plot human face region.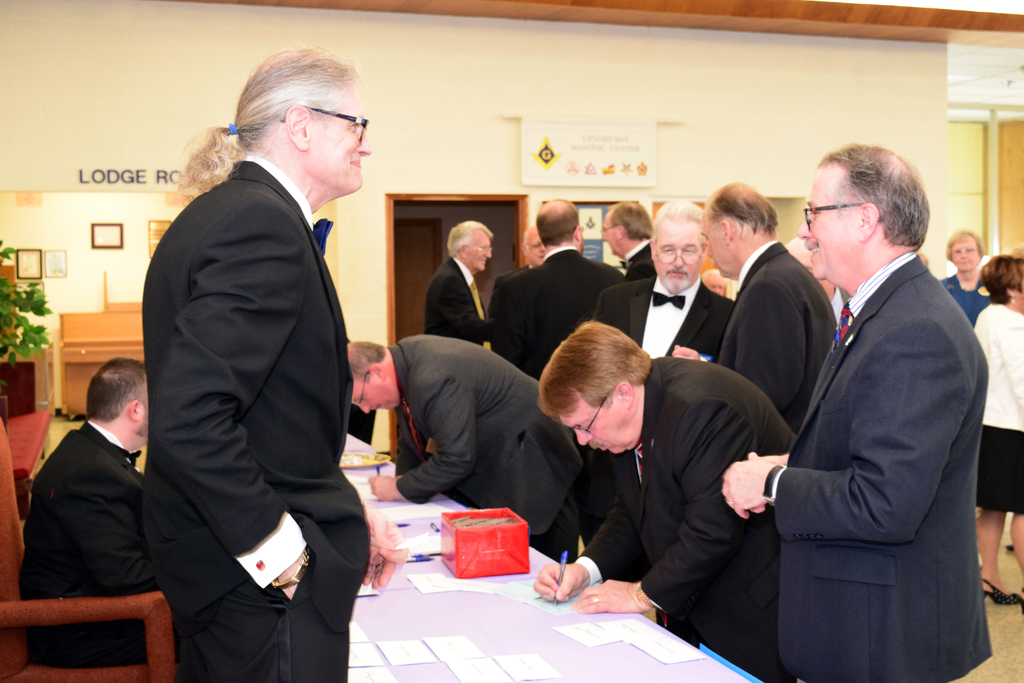
Plotted at (796, 169, 852, 283).
